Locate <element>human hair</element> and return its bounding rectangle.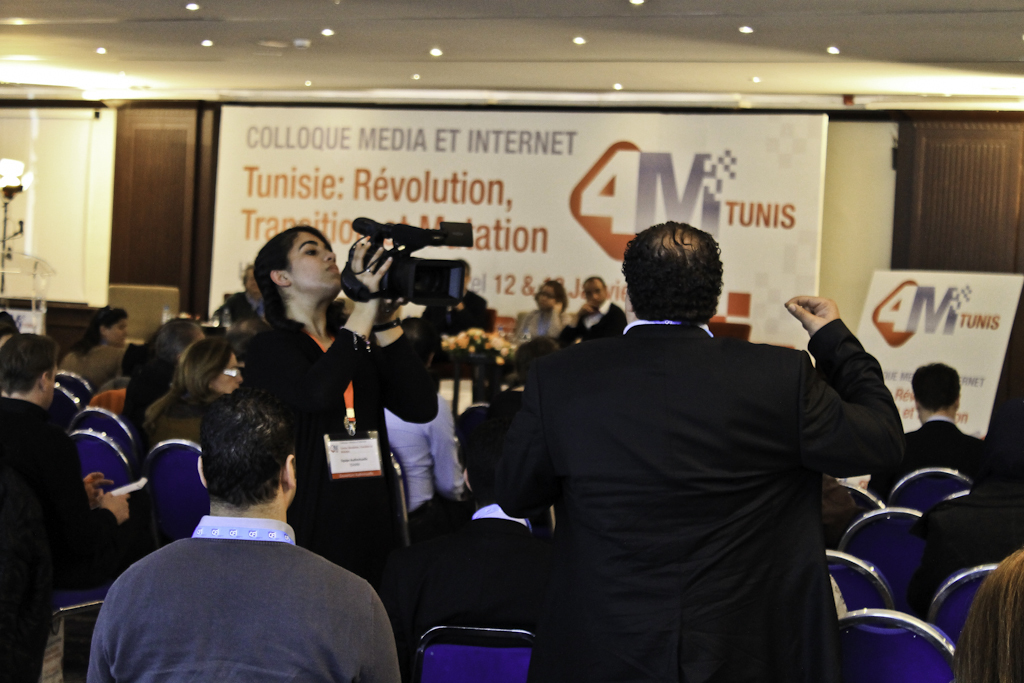
248:224:329:325.
